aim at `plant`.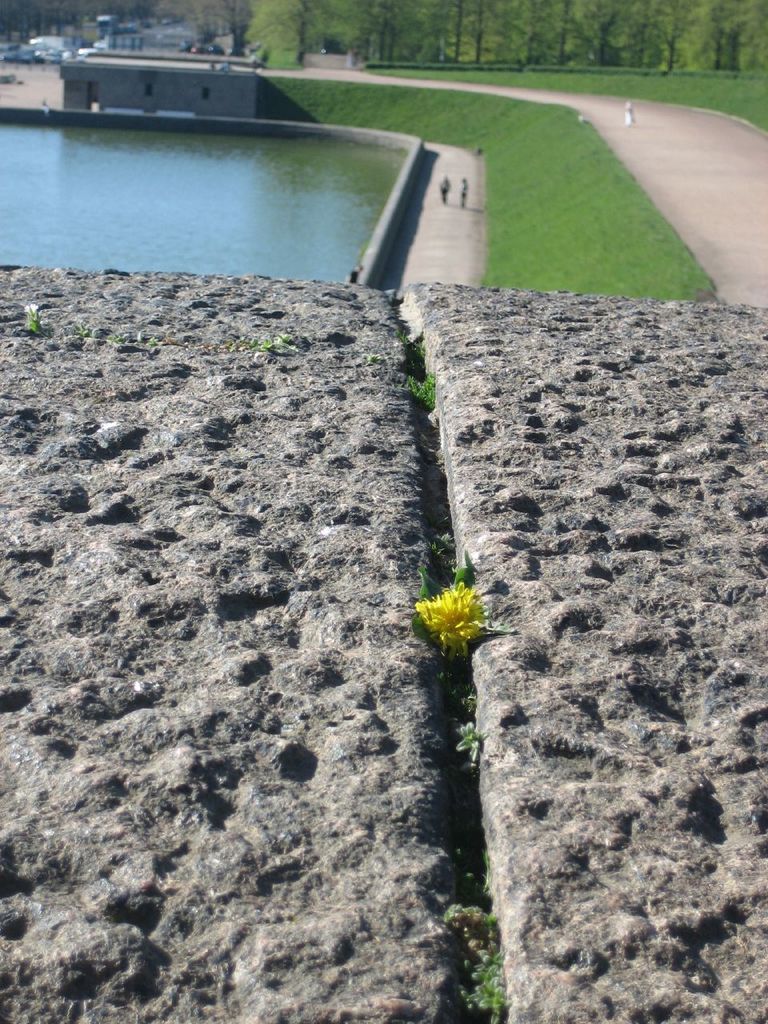
Aimed at {"x1": 15, "y1": 301, "x2": 48, "y2": 334}.
